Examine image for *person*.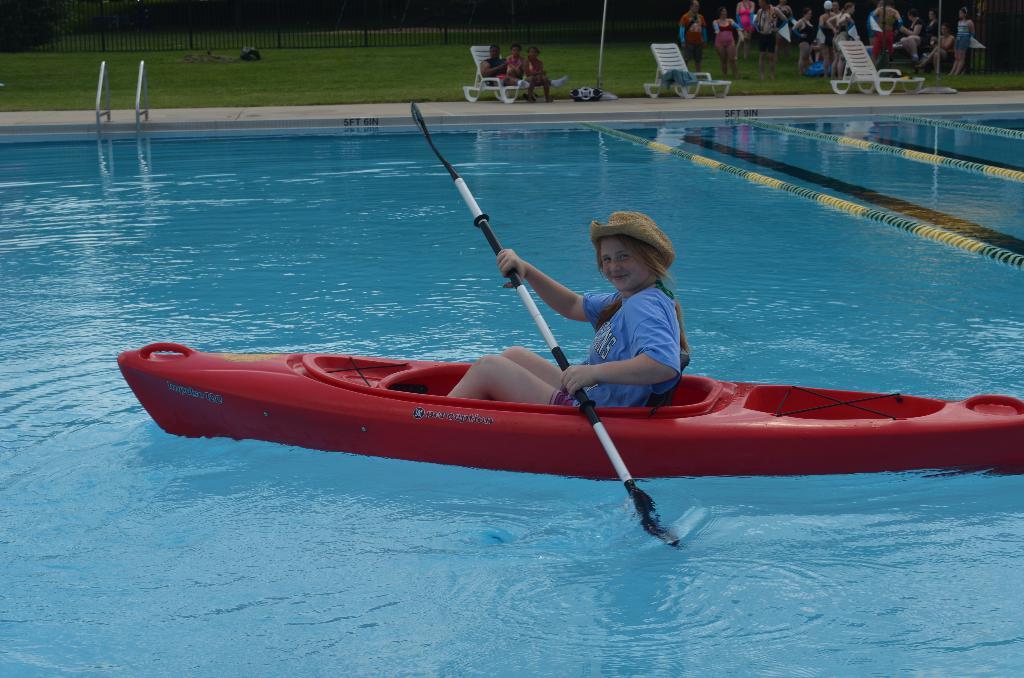
Examination result: rect(526, 47, 554, 103).
